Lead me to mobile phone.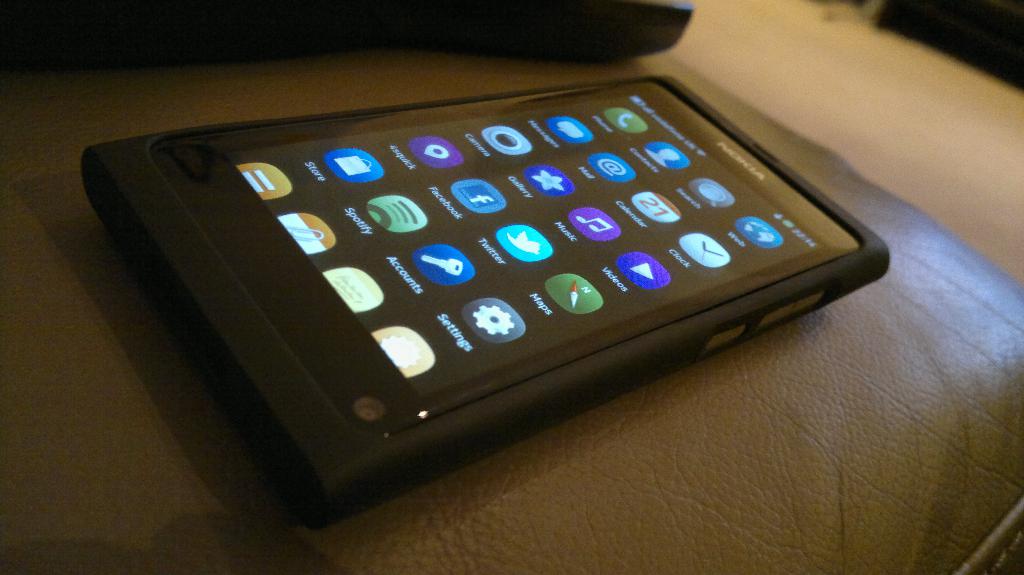
Lead to bbox=(138, 54, 868, 538).
